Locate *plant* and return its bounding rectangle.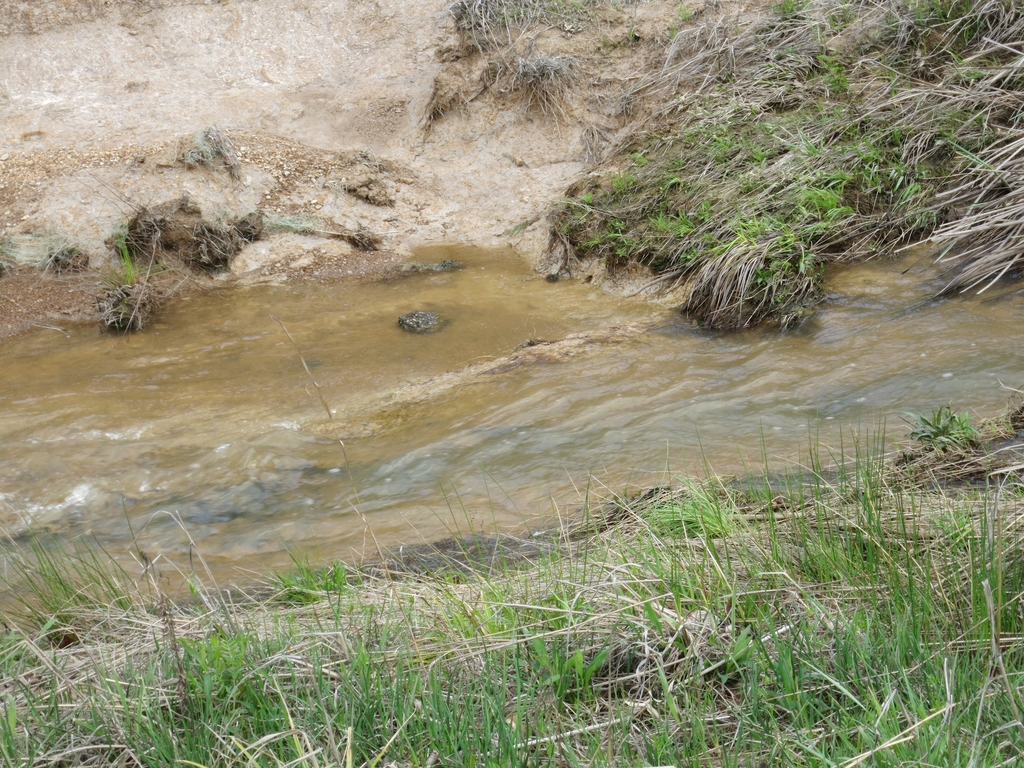
Rect(607, 231, 635, 256).
